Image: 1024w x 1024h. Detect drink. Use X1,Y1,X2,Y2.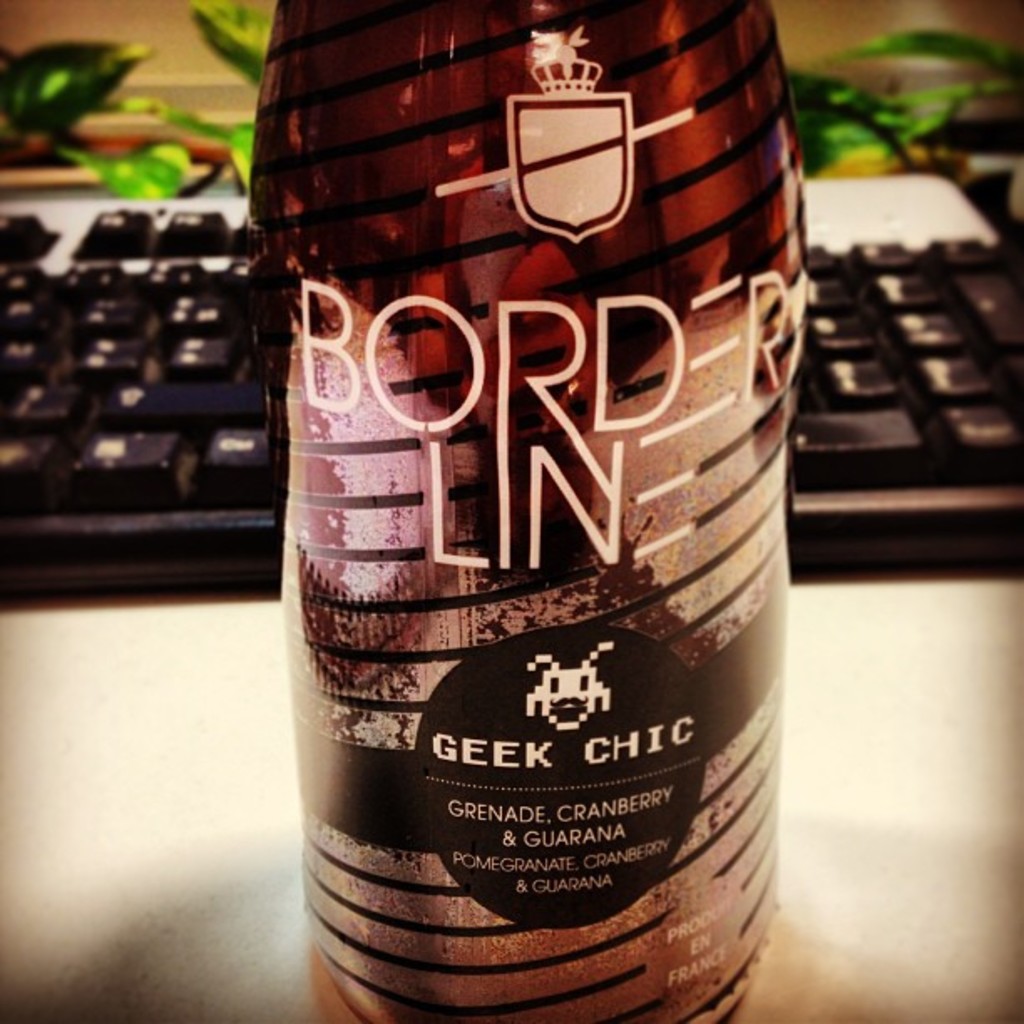
266,0,823,1023.
